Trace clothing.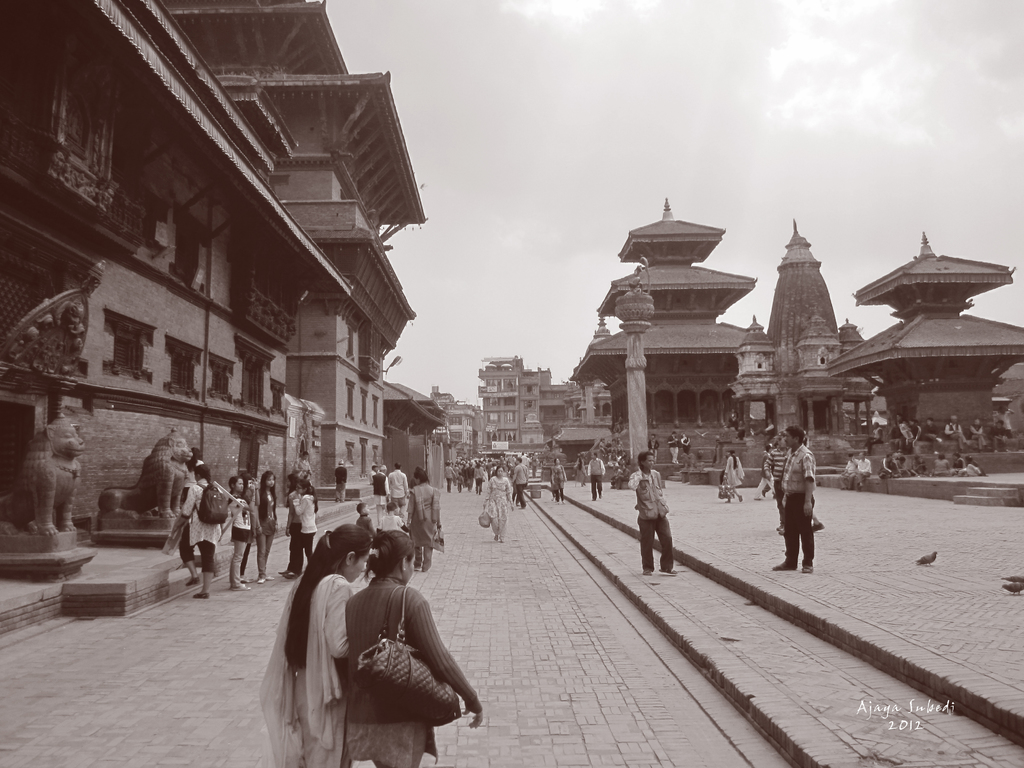
Traced to x1=619 y1=445 x2=679 y2=571.
